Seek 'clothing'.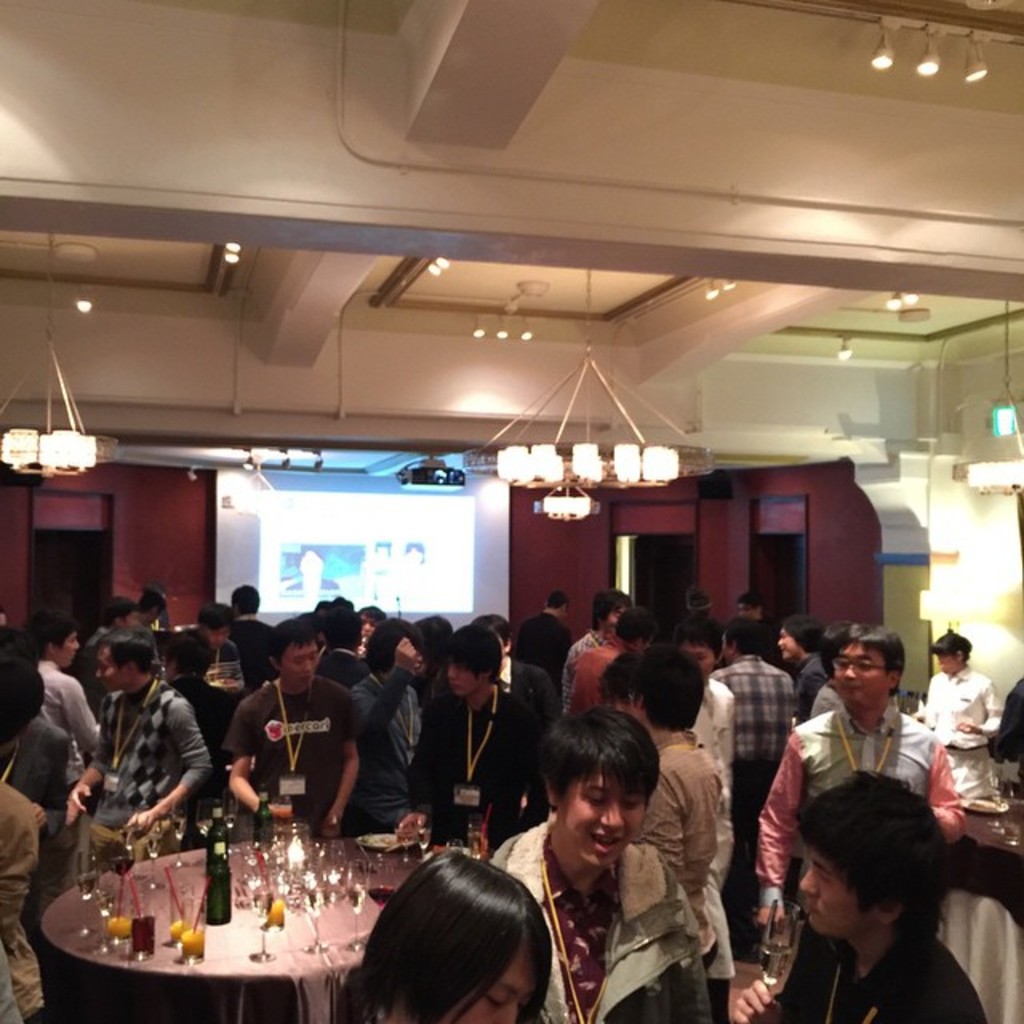
rect(186, 637, 242, 670).
